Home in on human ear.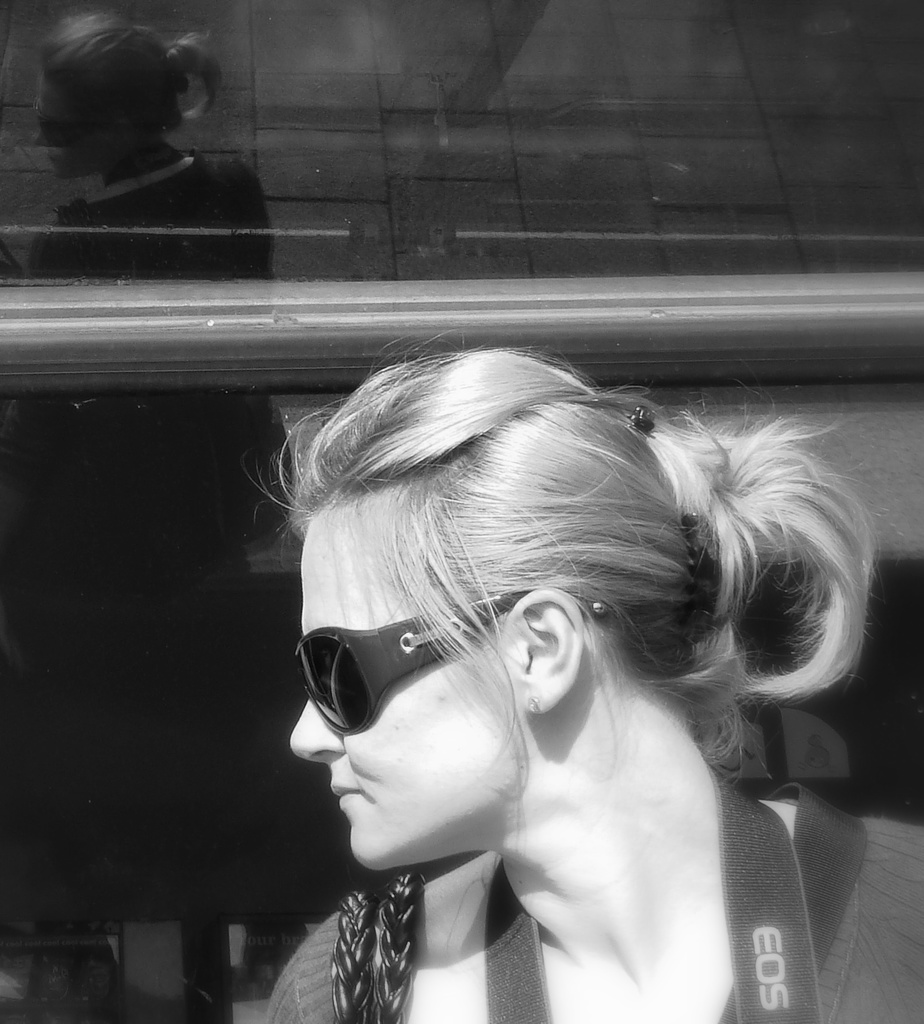
Homed in at bbox=[504, 588, 591, 724].
